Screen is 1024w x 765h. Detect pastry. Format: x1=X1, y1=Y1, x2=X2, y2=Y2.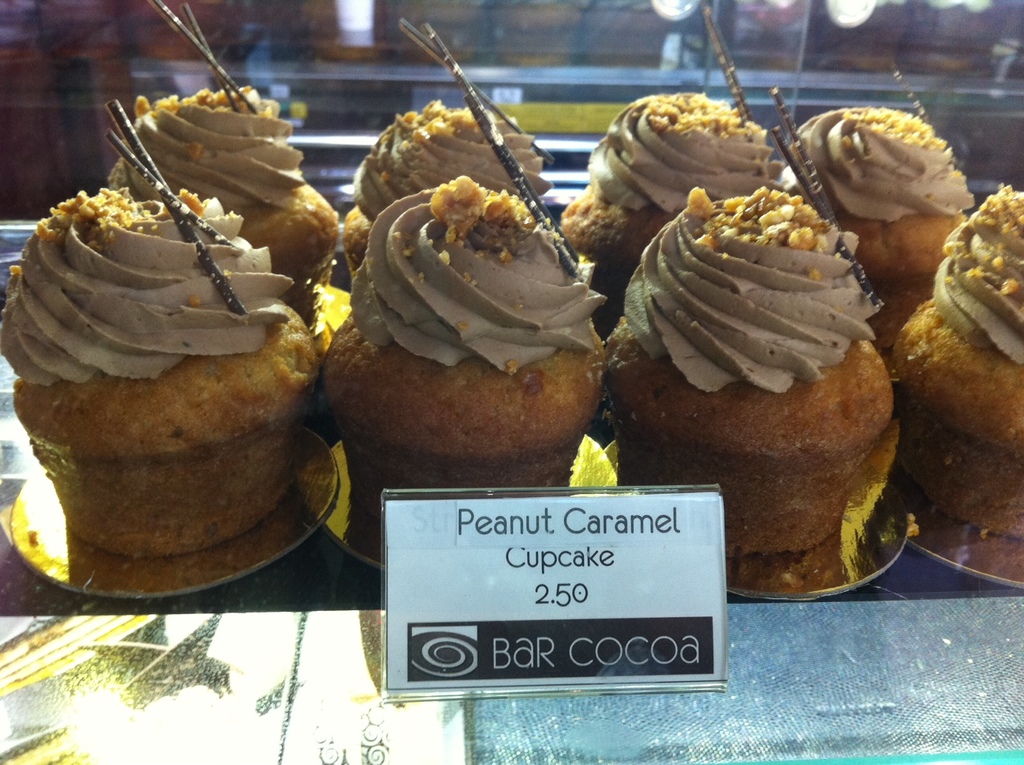
x1=104, y1=94, x2=340, y2=307.
